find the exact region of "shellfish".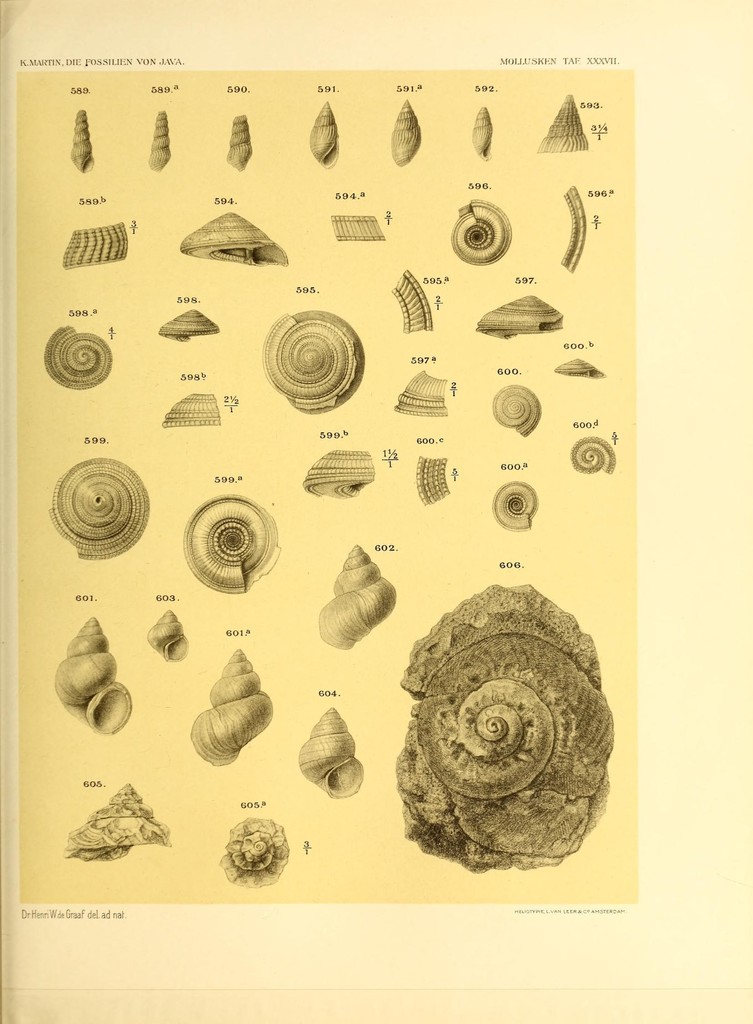
Exact region: {"x1": 162, "y1": 394, "x2": 223, "y2": 429}.
